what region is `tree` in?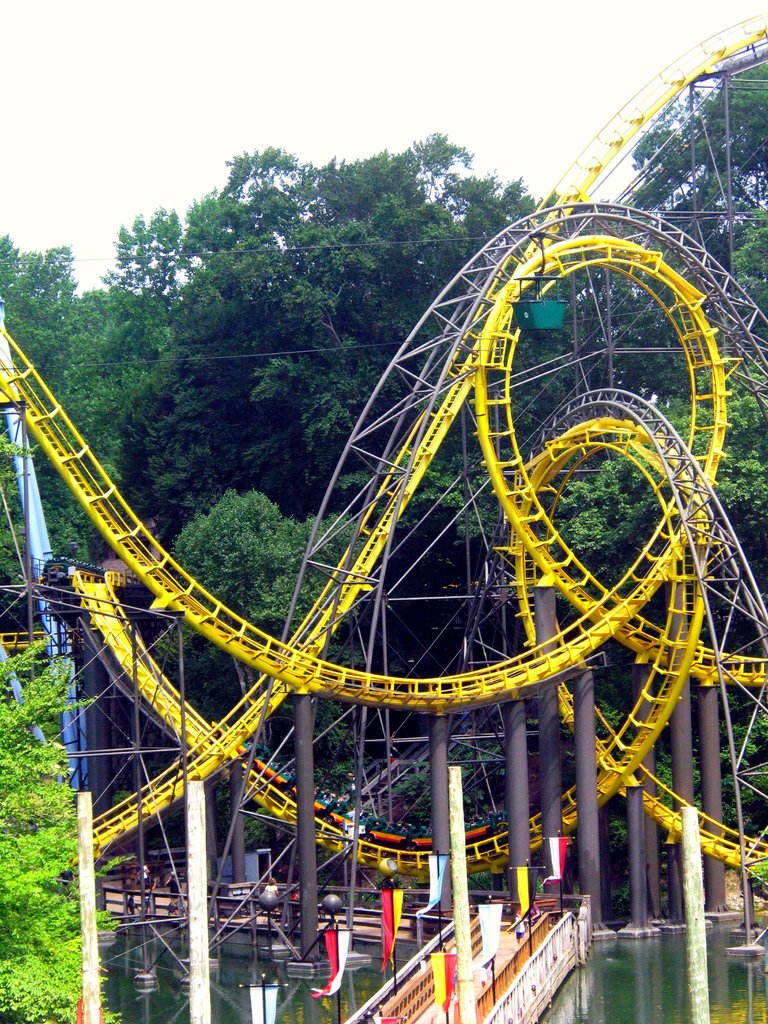
locate(565, 15, 767, 574).
